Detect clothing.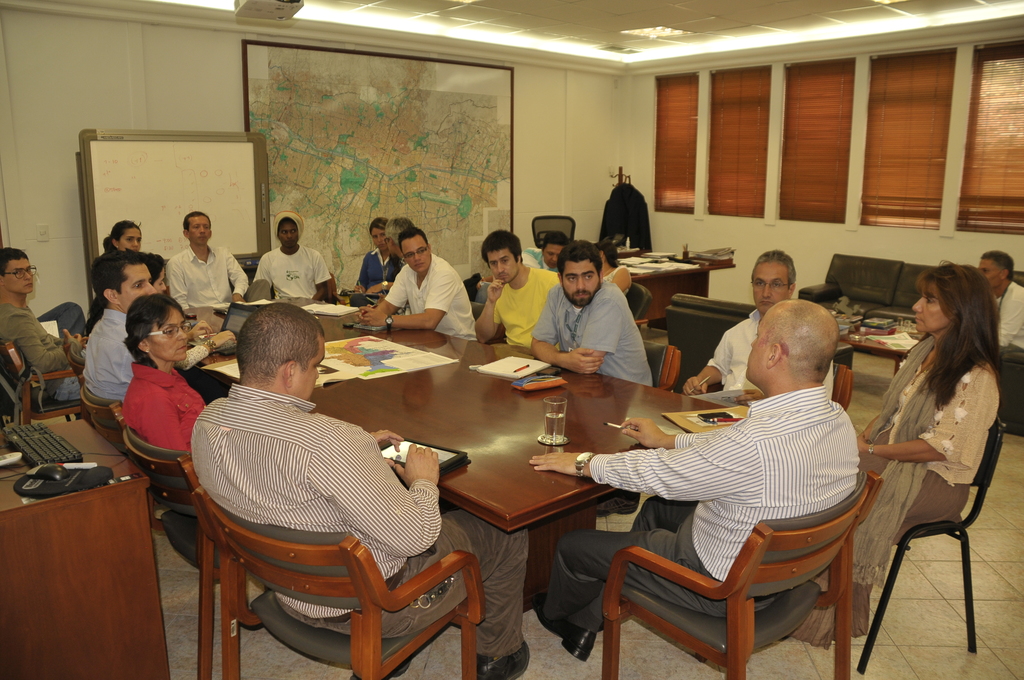
Detected at region(532, 277, 652, 390).
